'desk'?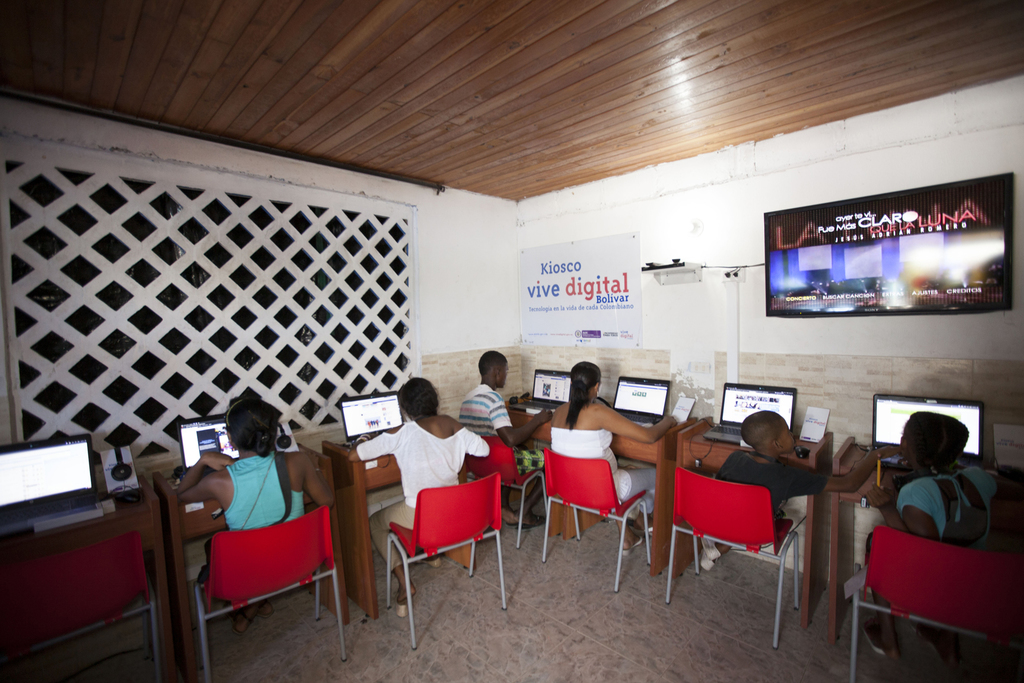
<bbox>151, 440, 349, 682</bbox>
